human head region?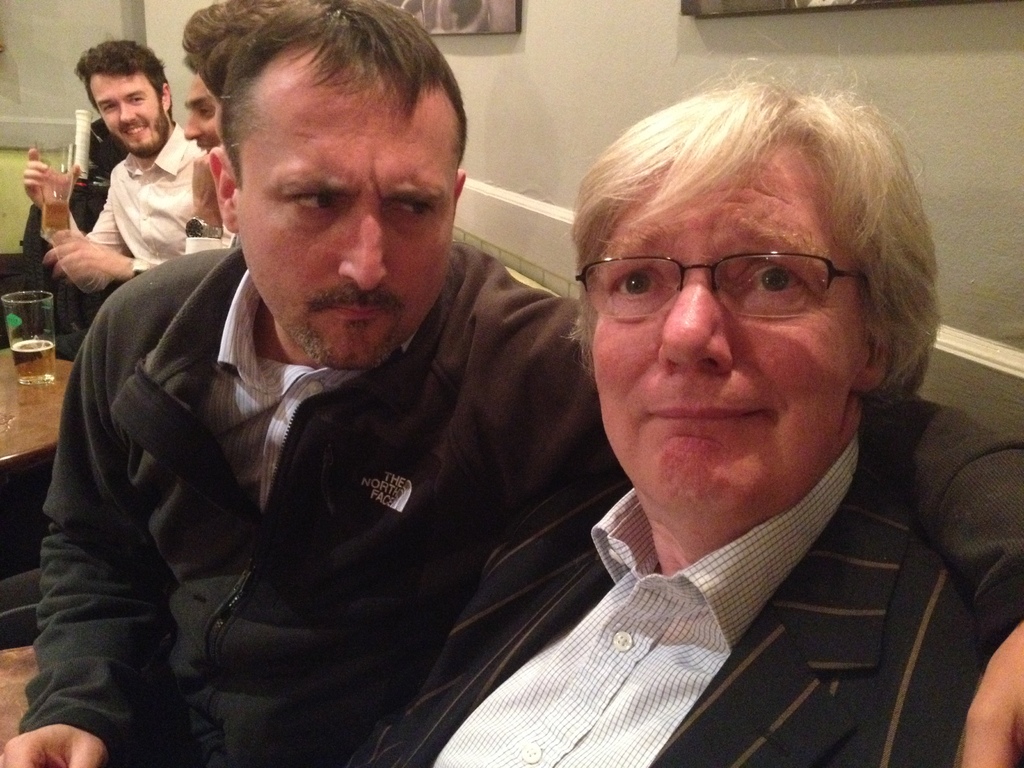
x1=183, y1=56, x2=227, y2=155
